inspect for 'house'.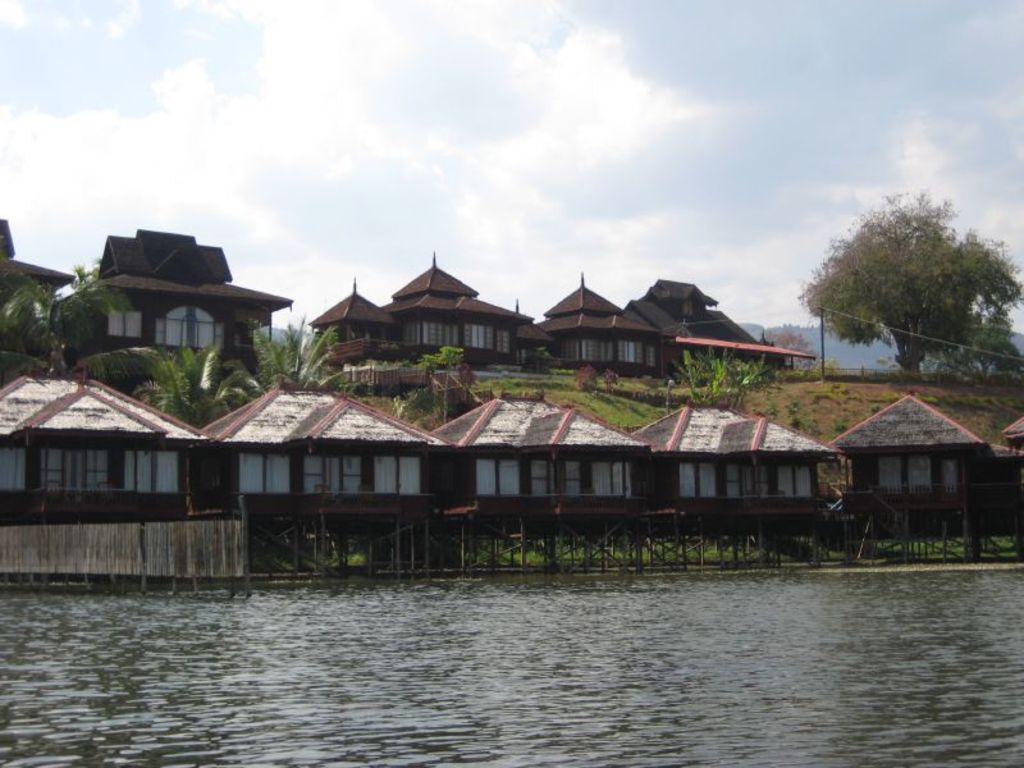
Inspection: pyautogui.locateOnScreen(385, 257, 476, 389).
